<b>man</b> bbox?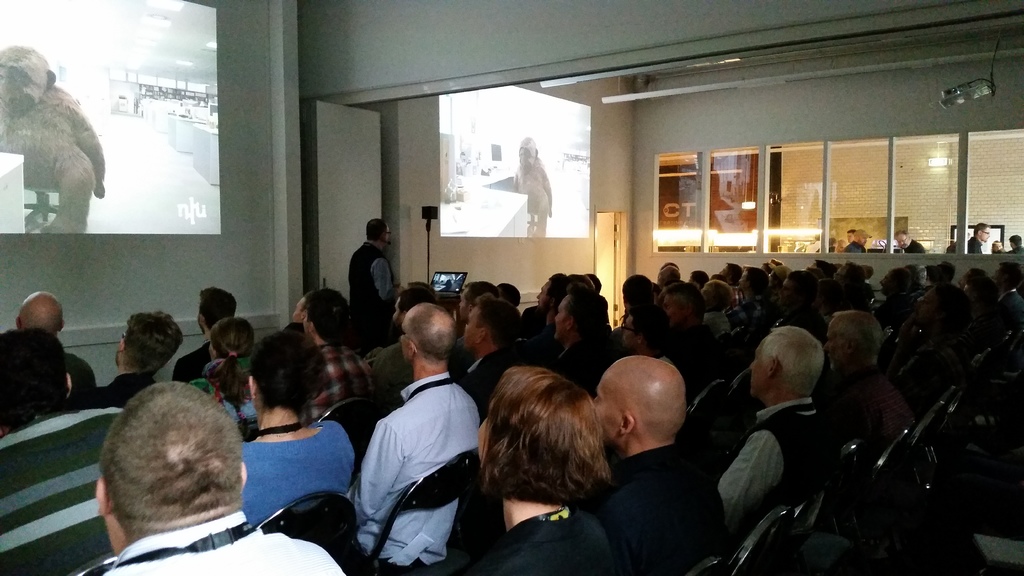
<box>362,280,436,408</box>
